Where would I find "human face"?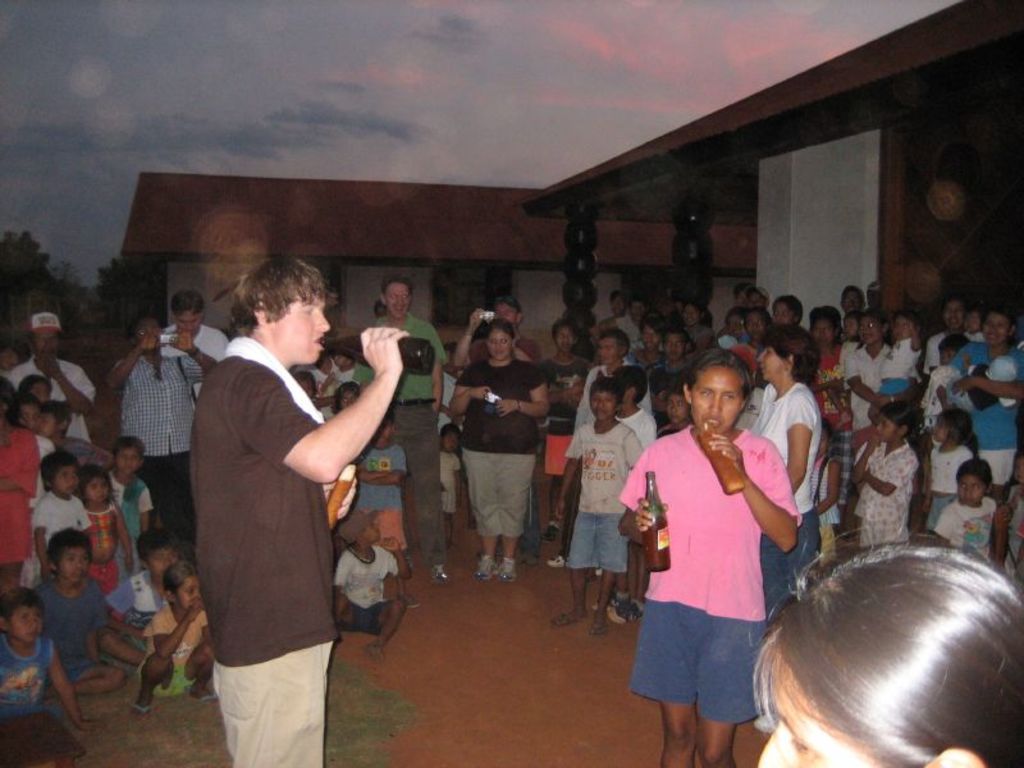
At <bbox>754, 655, 815, 765</bbox>.
